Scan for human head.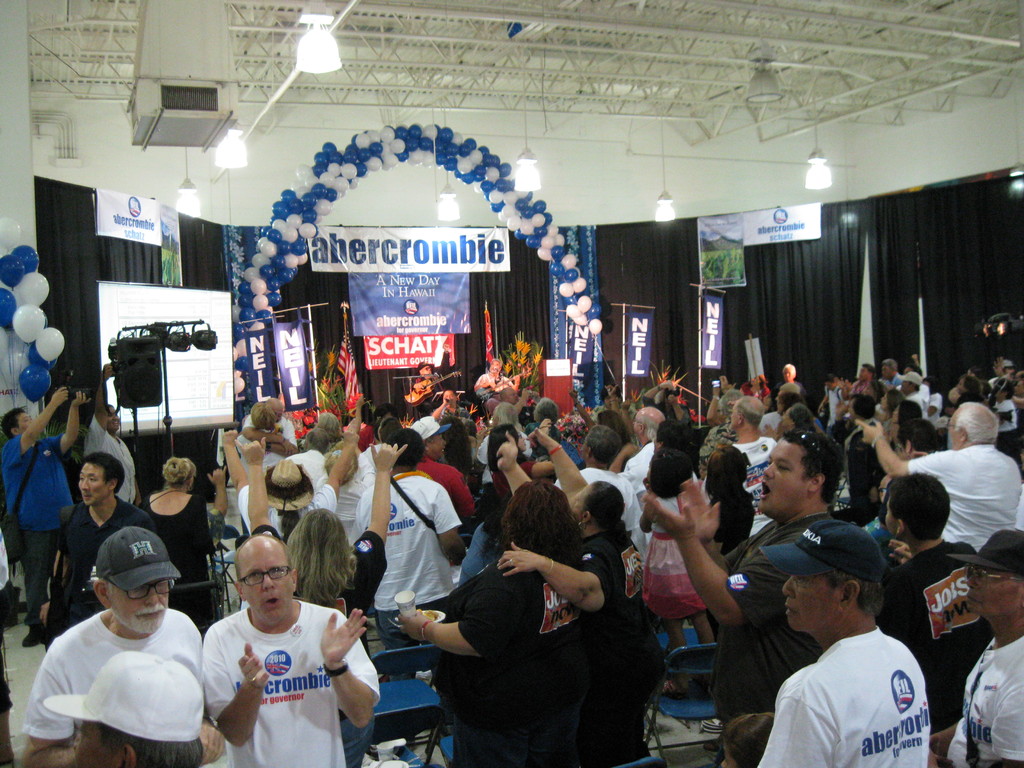
Scan result: BBox(714, 401, 724, 422).
